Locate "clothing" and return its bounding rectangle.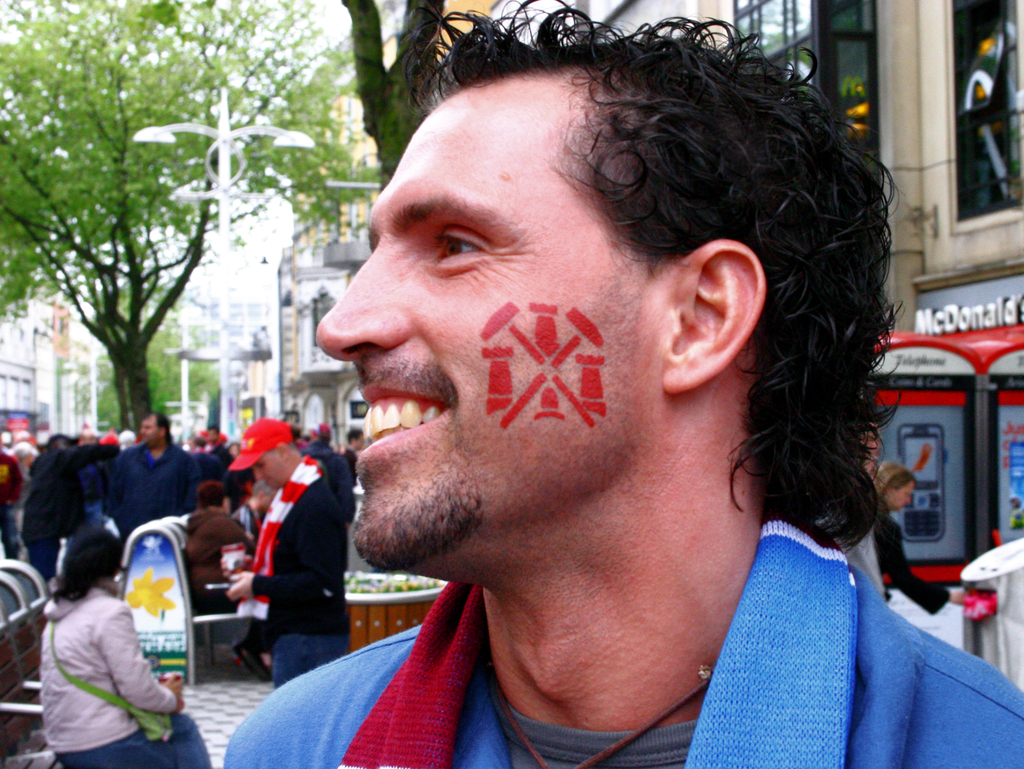
{"x1": 234, "y1": 457, "x2": 340, "y2": 694}.
